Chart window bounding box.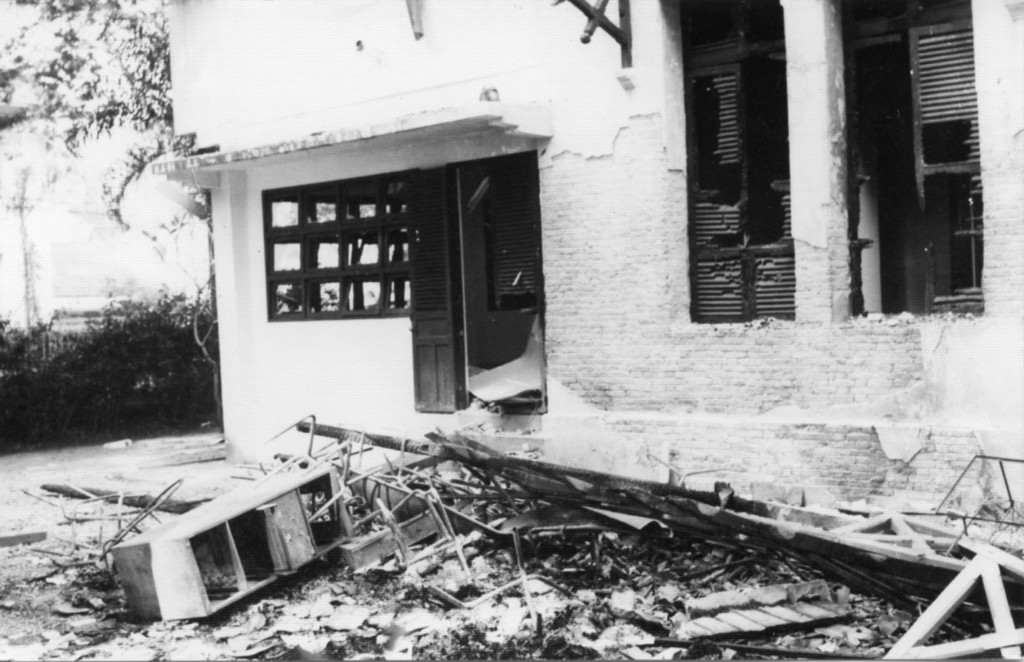
Charted: BBox(838, 0, 981, 332).
